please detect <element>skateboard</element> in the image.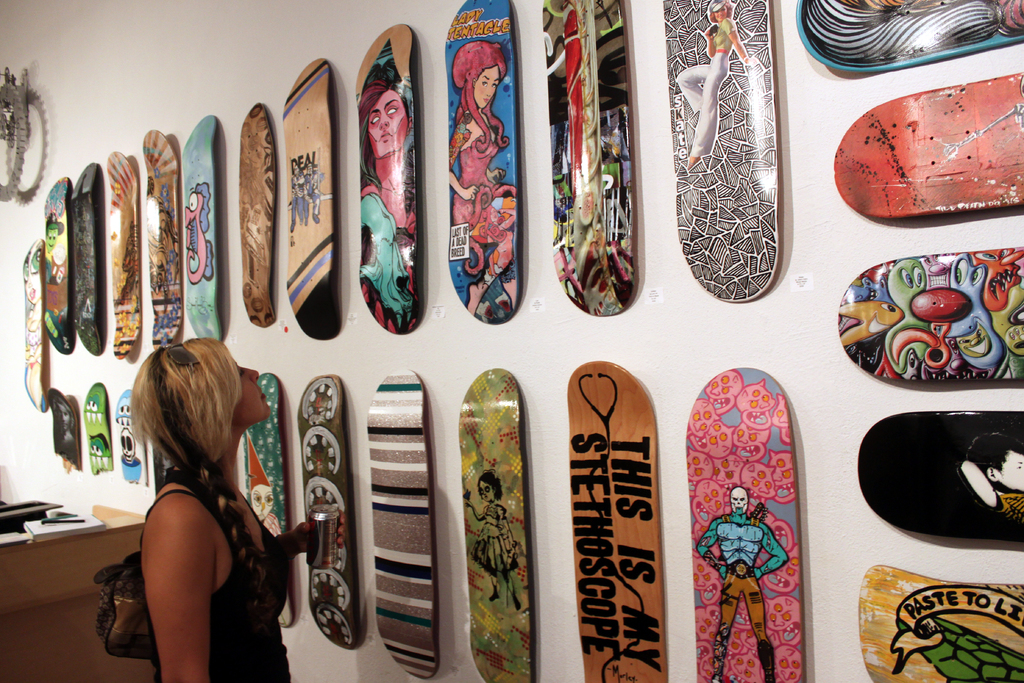
bbox(856, 563, 1023, 682).
